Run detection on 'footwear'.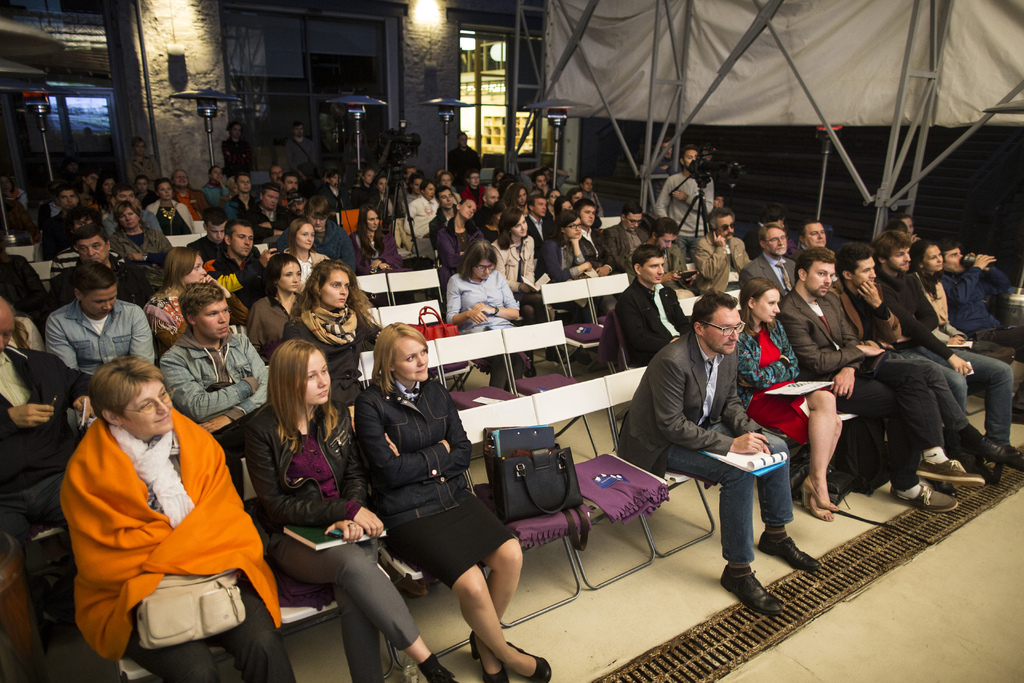
Result: rect(417, 659, 460, 682).
